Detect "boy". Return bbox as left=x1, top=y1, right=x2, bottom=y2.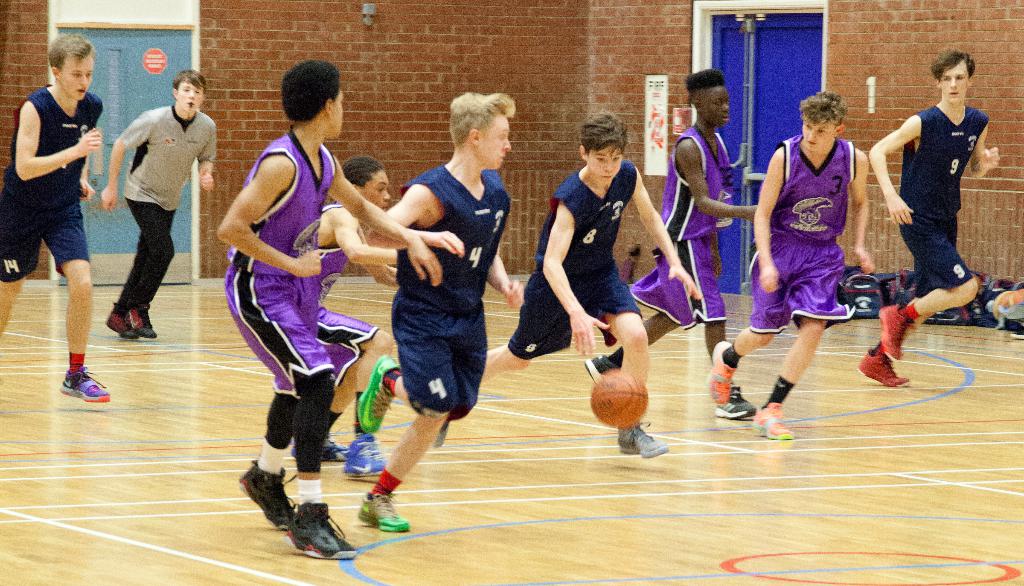
left=0, top=35, right=110, bottom=403.
